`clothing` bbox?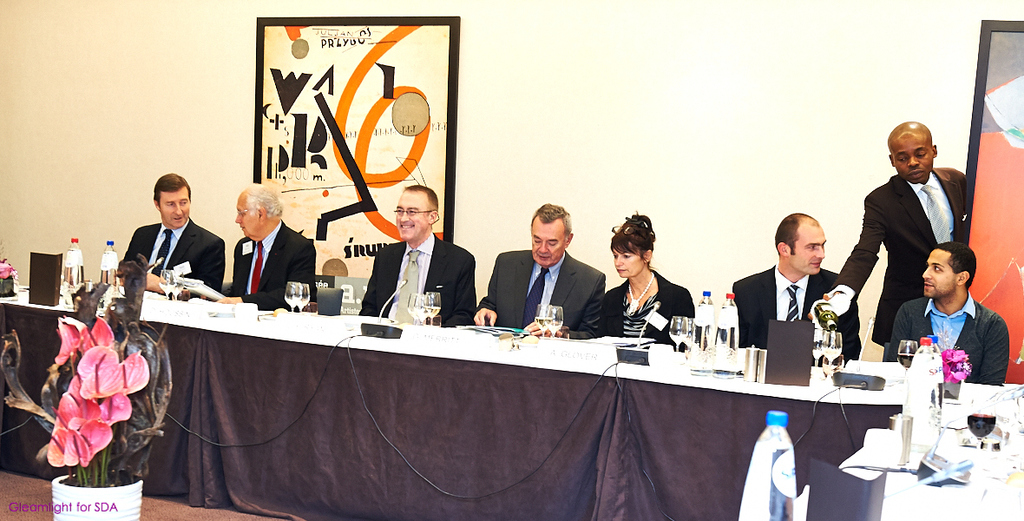
select_region(731, 263, 857, 362)
